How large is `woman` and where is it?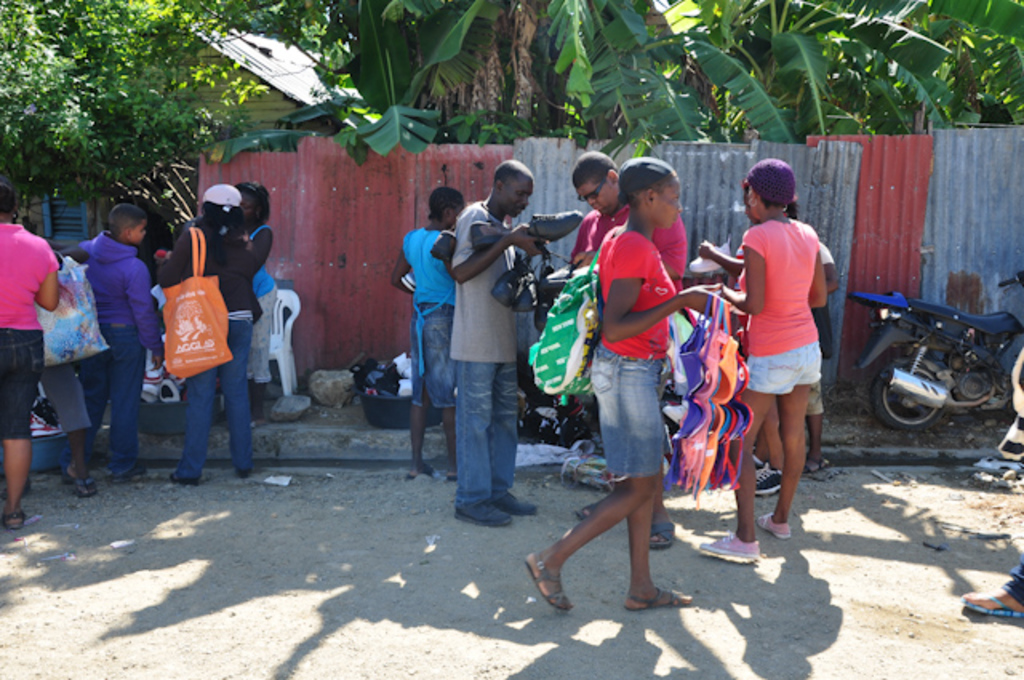
Bounding box: crop(154, 182, 259, 483).
